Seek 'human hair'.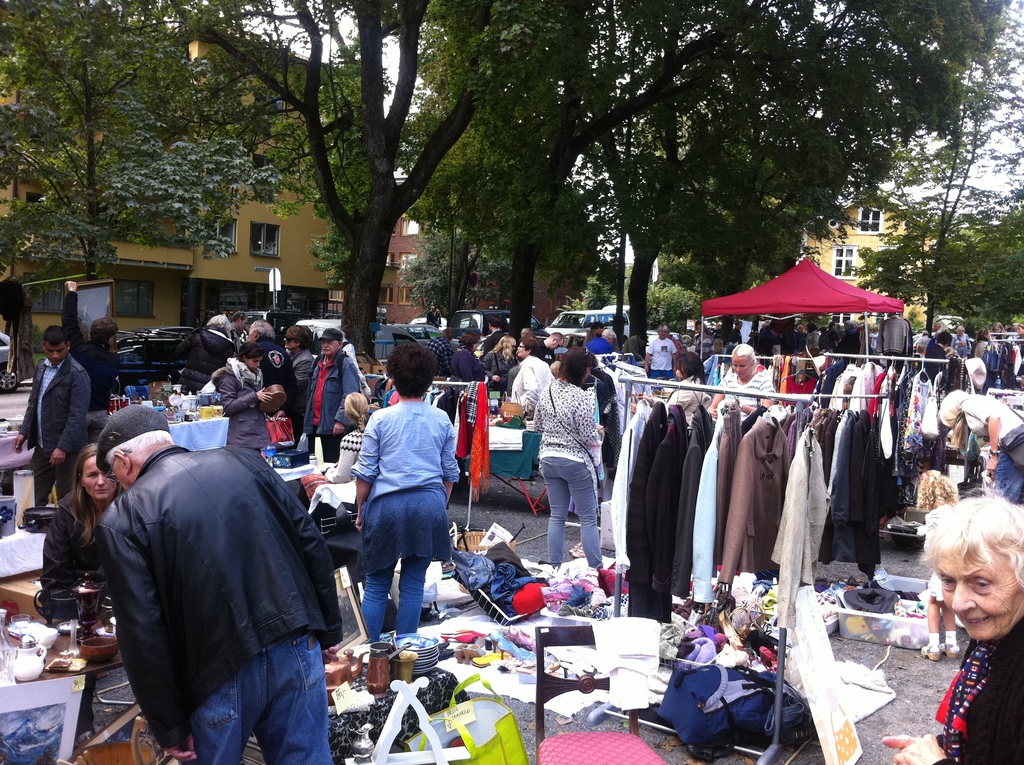
{"left": 237, "top": 340, "right": 262, "bottom": 361}.
